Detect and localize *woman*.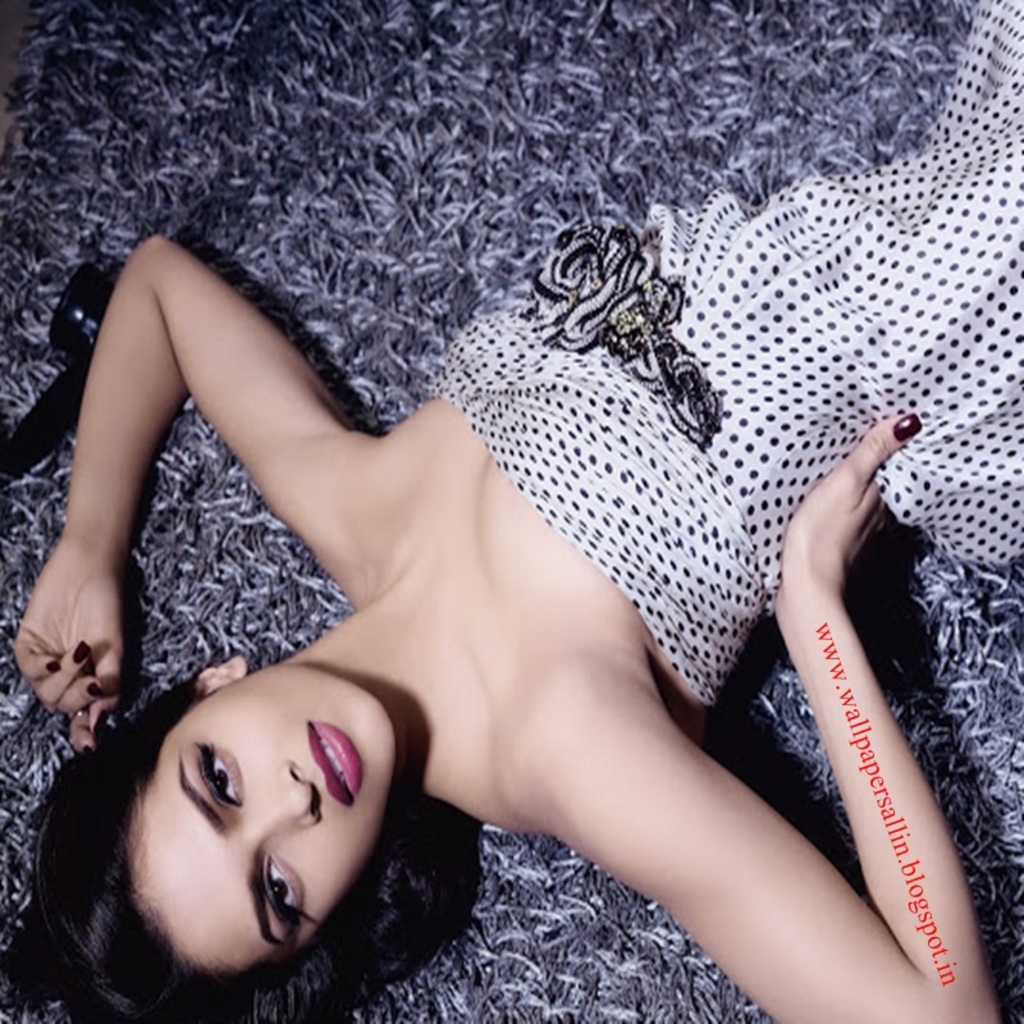
Localized at x1=9 y1=0 x2=1023 y2=1023.
